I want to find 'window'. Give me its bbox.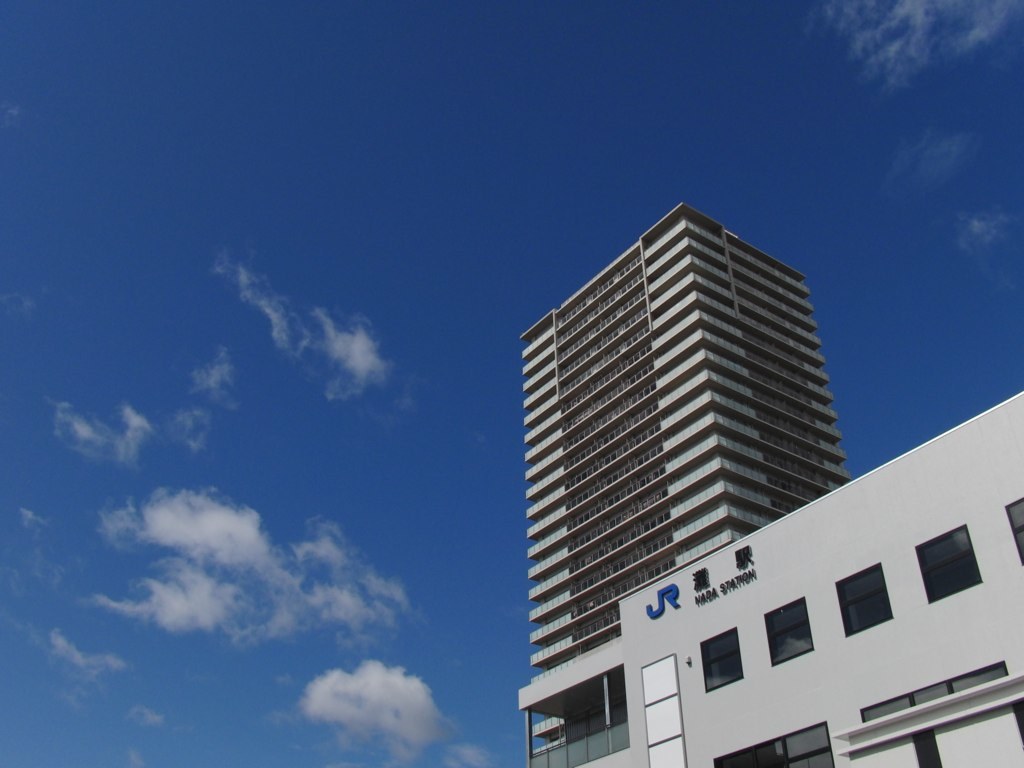
[701,628,744,692].
